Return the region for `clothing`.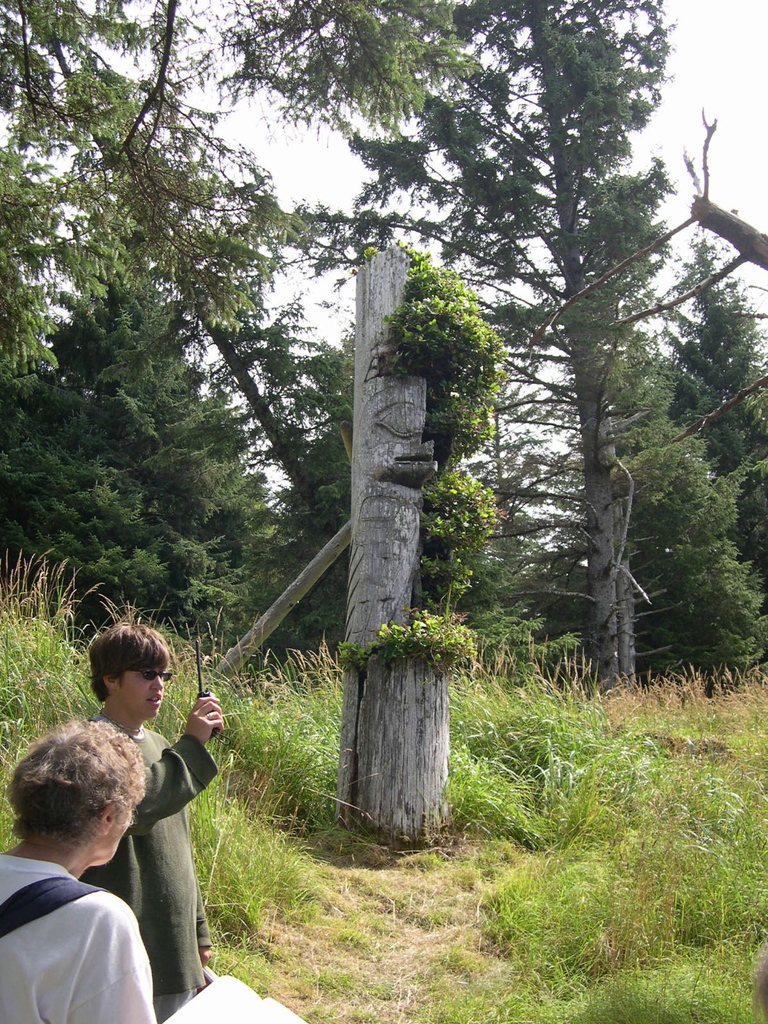
<region>95, 710, 214, 1023</region>.
